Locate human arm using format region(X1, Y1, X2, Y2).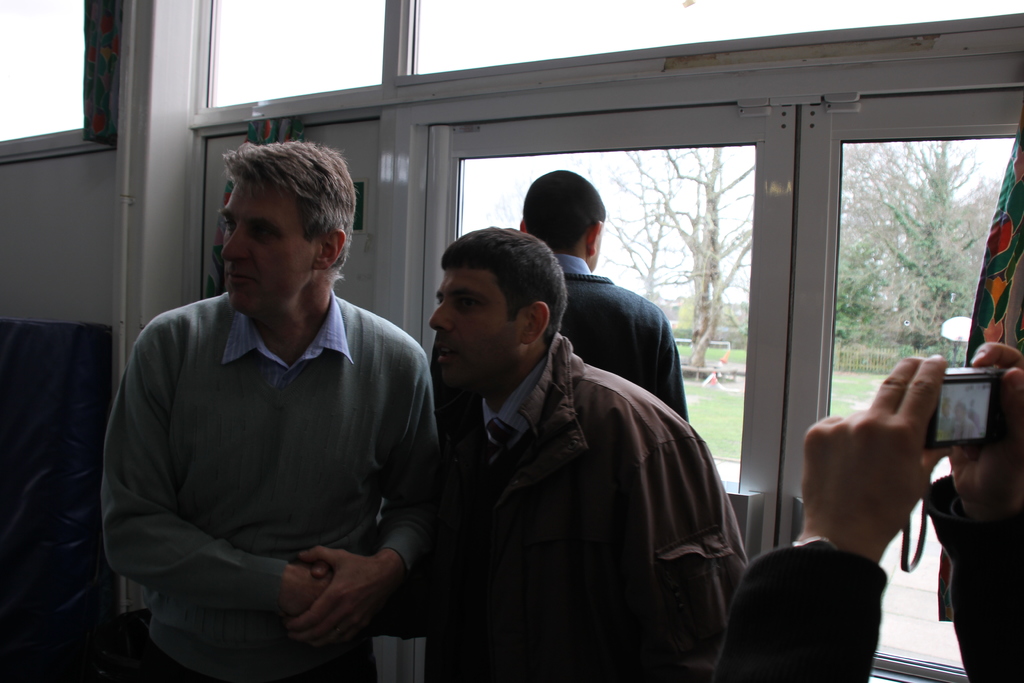
region(751, 361, 996, 676).
